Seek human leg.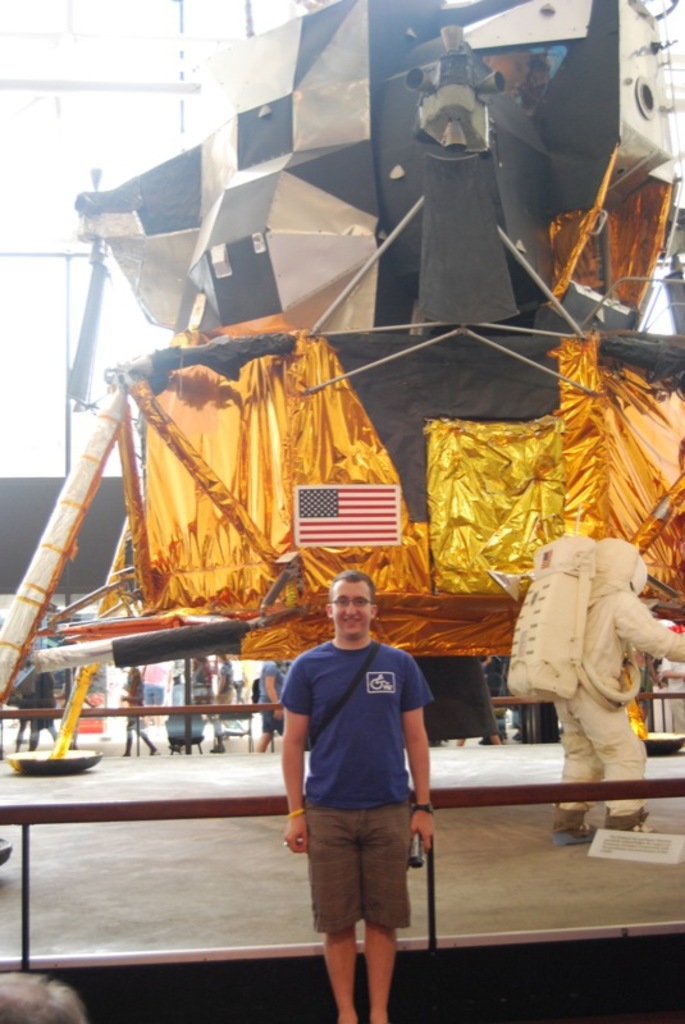
region(134, 709, 159, 754).
